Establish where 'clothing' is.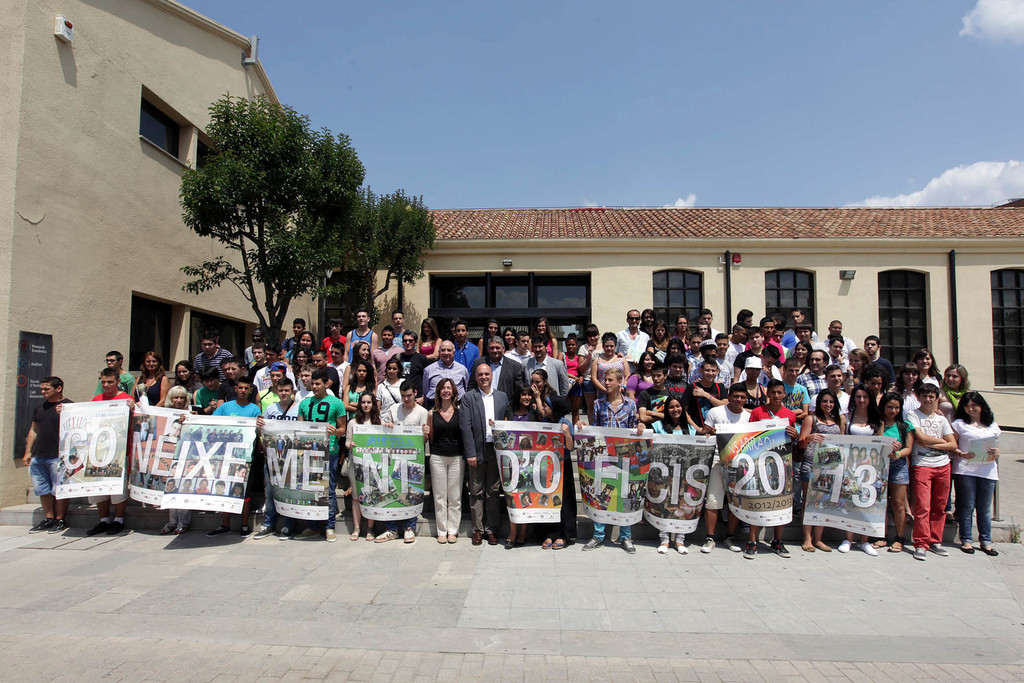
Established at <box>664,378,688,430</box>.
